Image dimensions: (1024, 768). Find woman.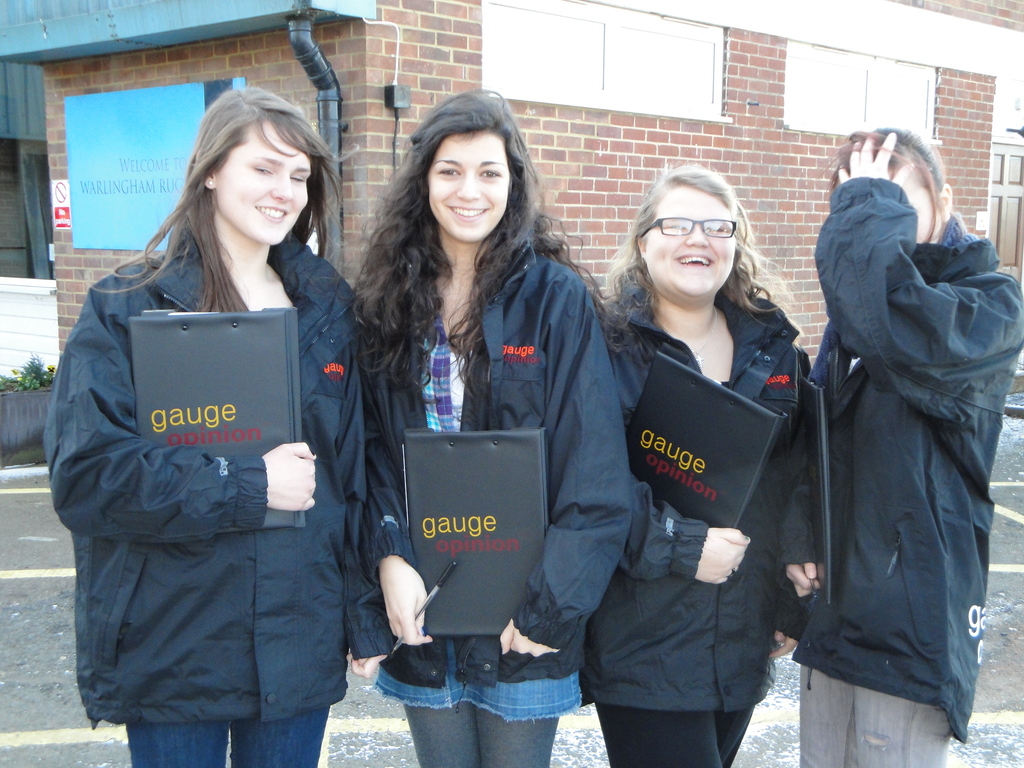
detection(774, 124, 1023, 767).
